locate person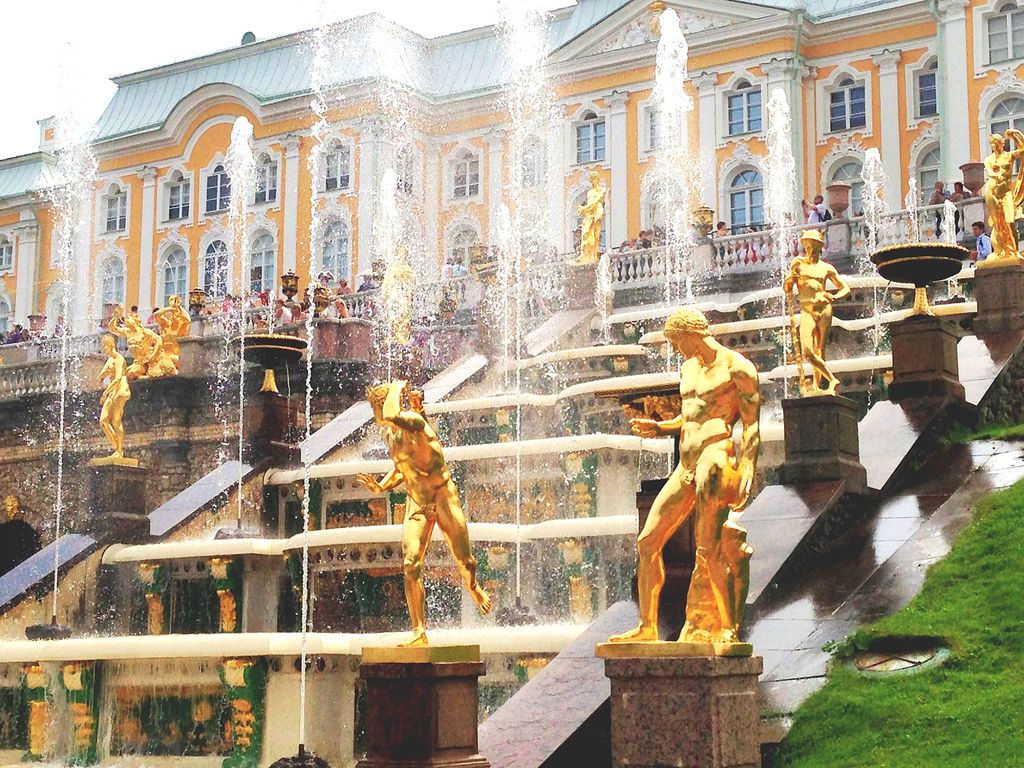
x1=979 y1=124 x2=1023 y2=269
